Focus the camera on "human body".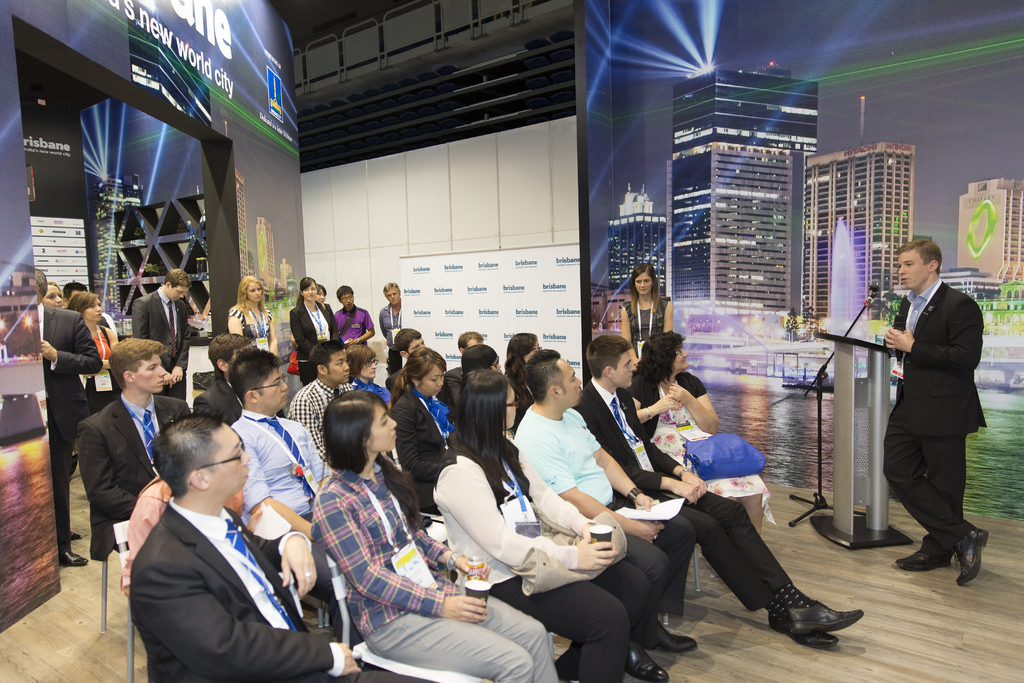
Focus region: 342,377,392,409.
